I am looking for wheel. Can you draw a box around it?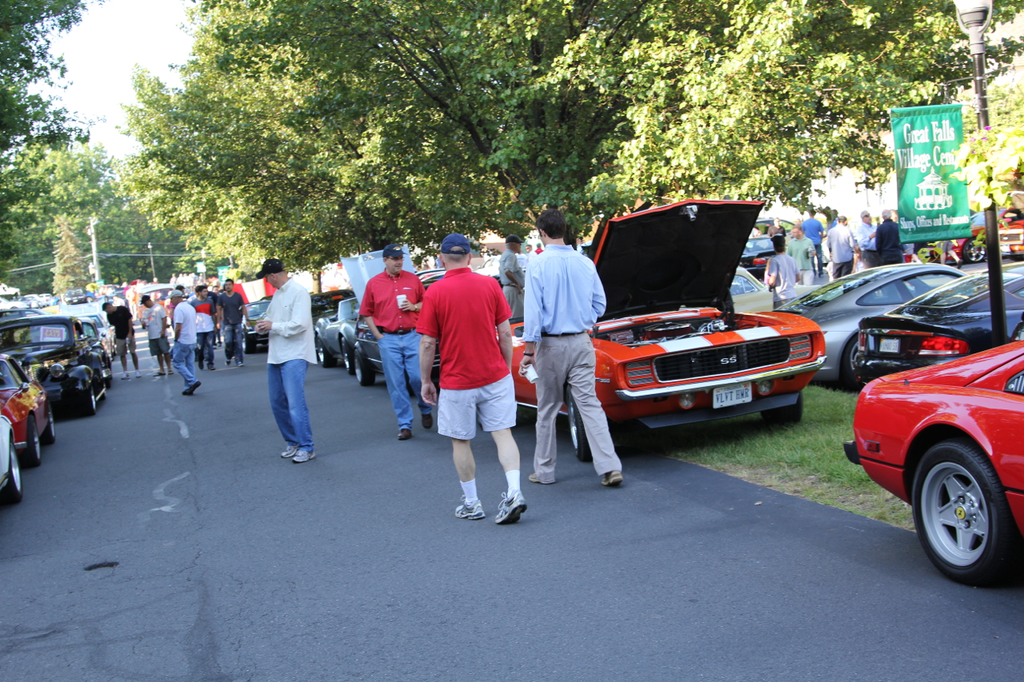
Sure, the bounding box is [24, 417, 50, 462].
